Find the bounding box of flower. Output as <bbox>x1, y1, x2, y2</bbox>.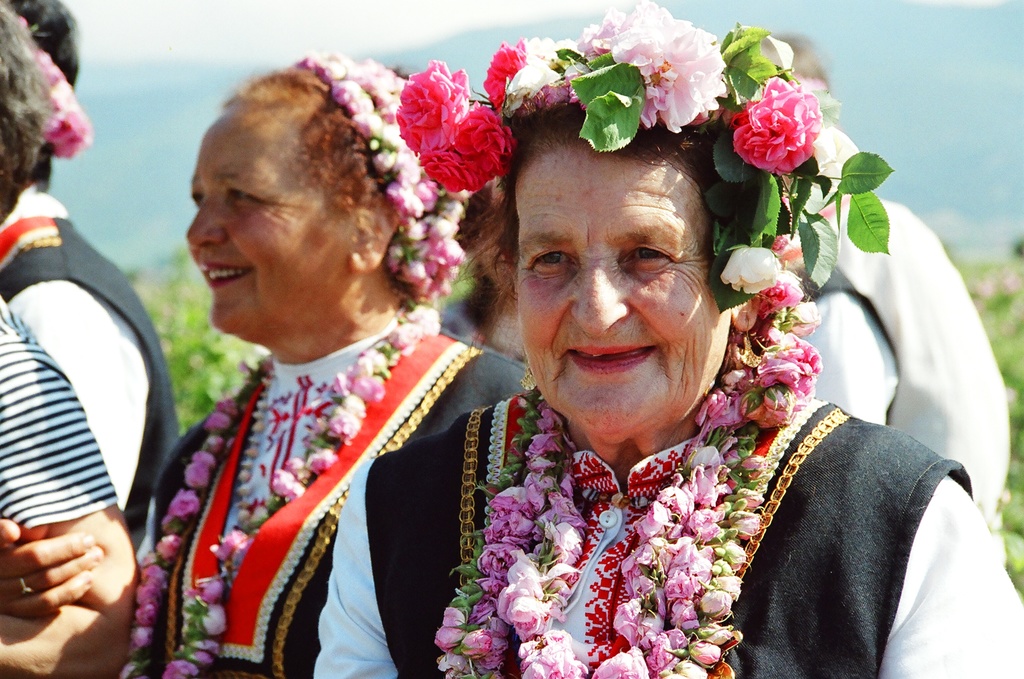
<bbox>478, 44, 544, 112</bbox>.
